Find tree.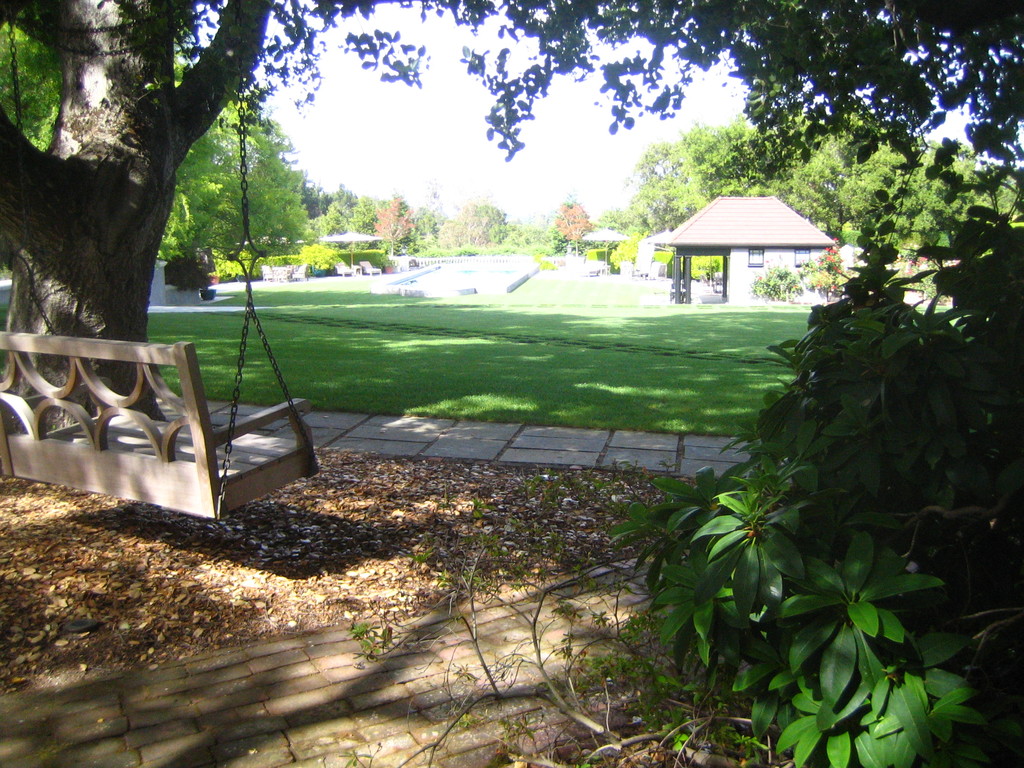
bbox=(420, 179, 444, 226).
